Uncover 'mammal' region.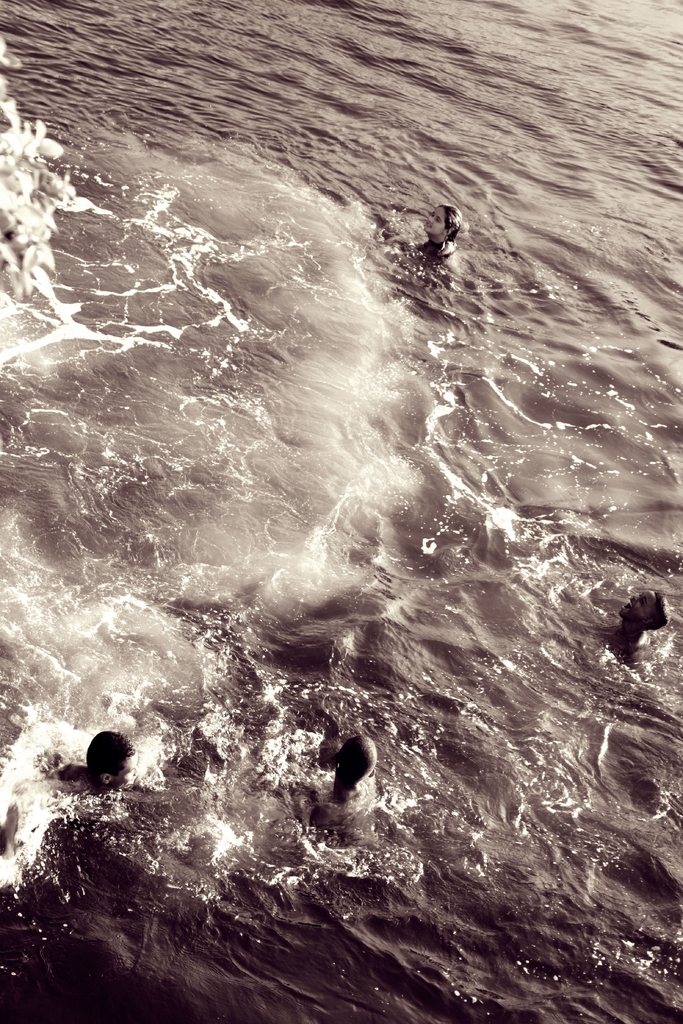
Uncovered: bbox(308, 729, 380, 836).
